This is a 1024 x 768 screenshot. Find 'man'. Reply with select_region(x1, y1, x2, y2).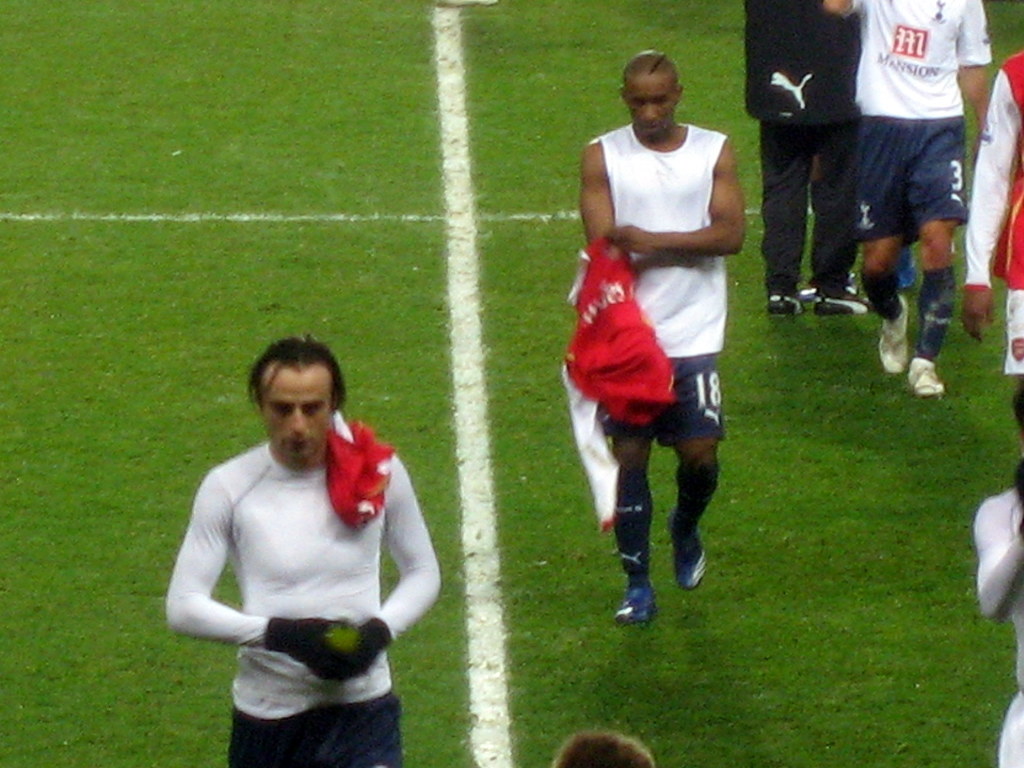
select_region(744, 0, 870, 314).
